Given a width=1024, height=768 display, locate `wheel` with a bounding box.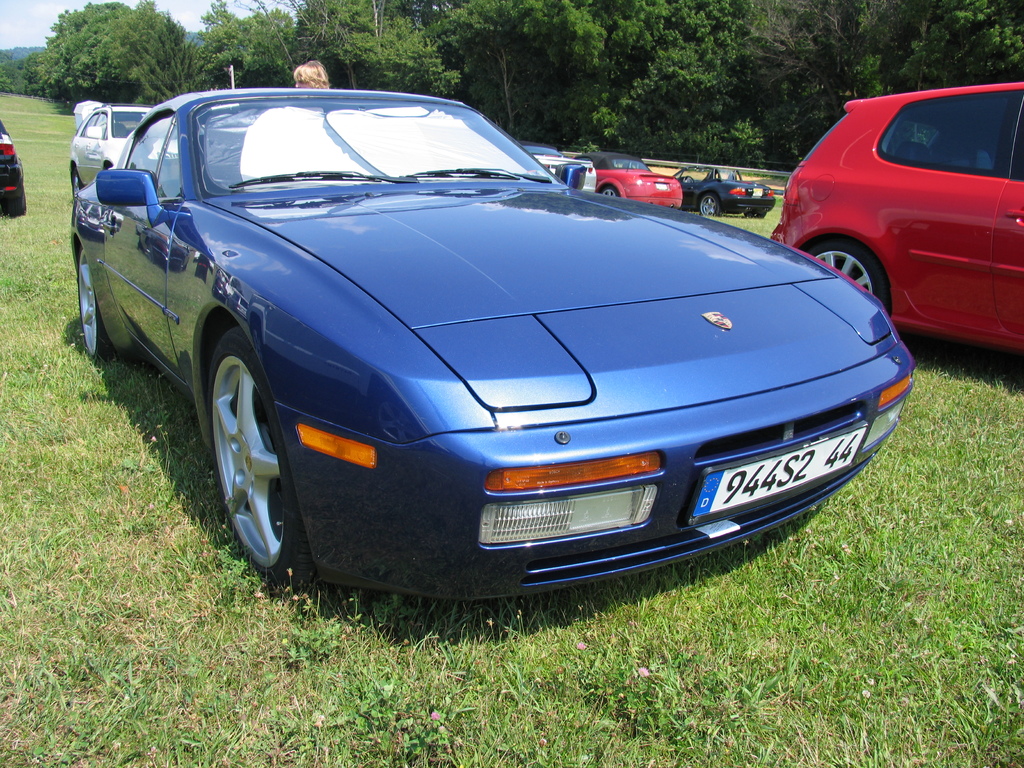
Located: x1=744, y1=212, x2=765, y2=218.
